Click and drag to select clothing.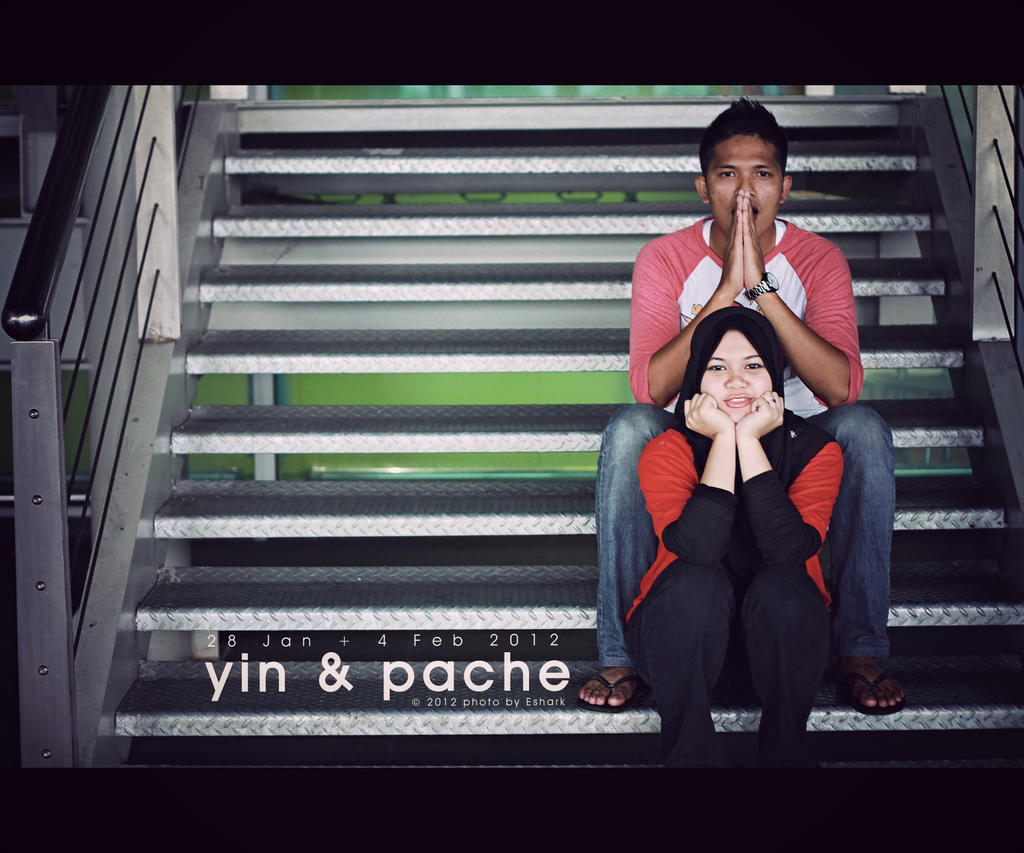
Selection: <region>600, 212, 893, 678</region>.
